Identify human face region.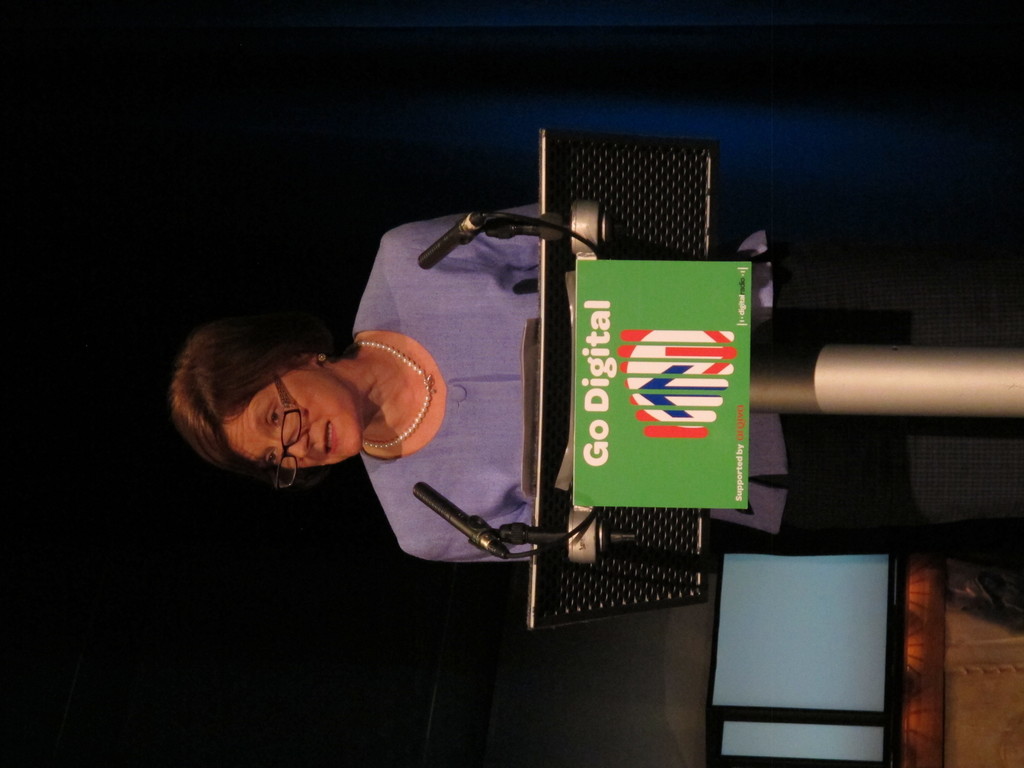
Region: select_region(223, 371, 362, 470).
